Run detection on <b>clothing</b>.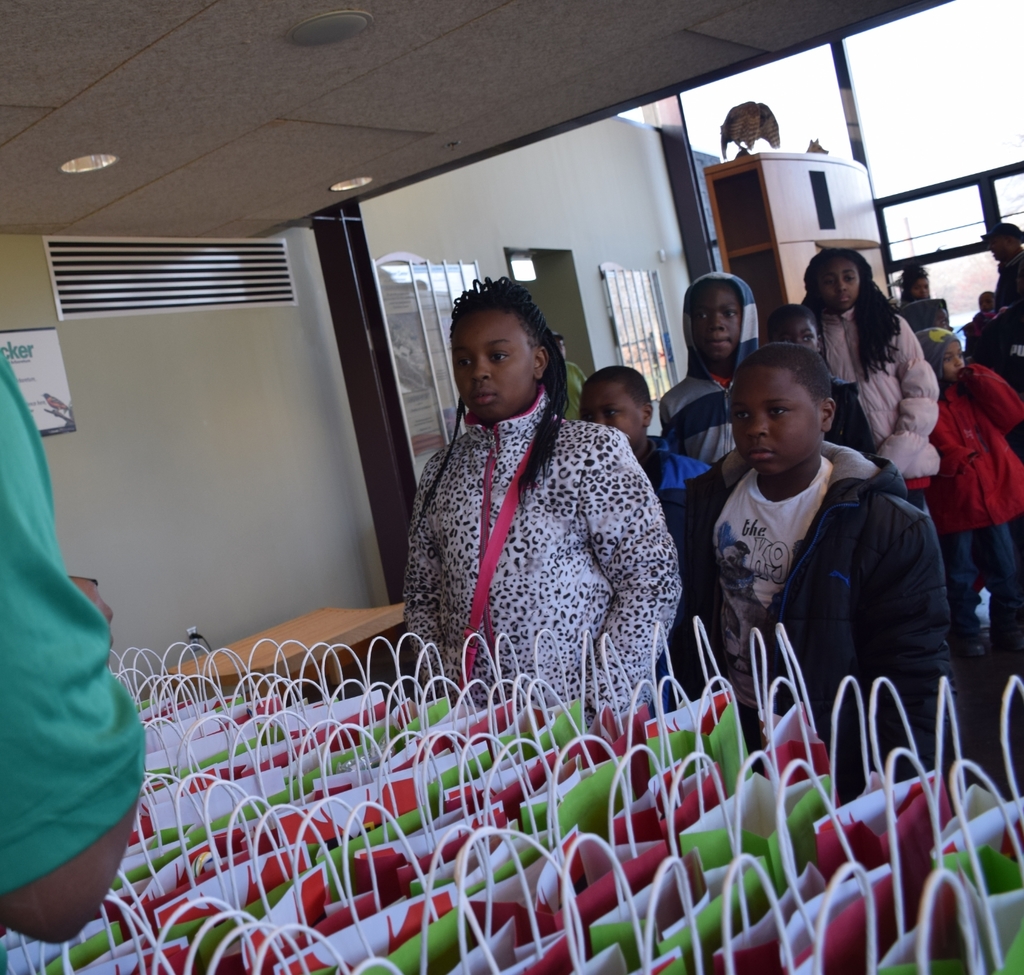
Result: bbox=[0, 359, 137, 901].
